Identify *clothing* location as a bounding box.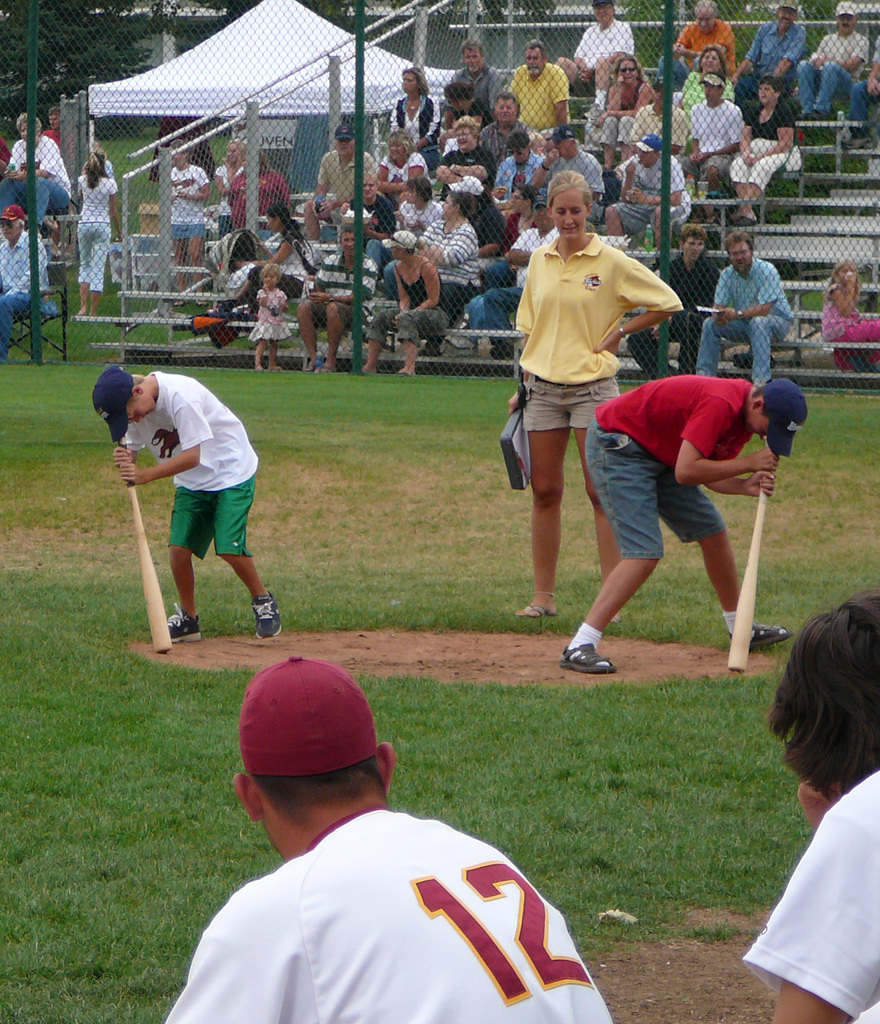
l=504, t=62, r=571, b=130.
